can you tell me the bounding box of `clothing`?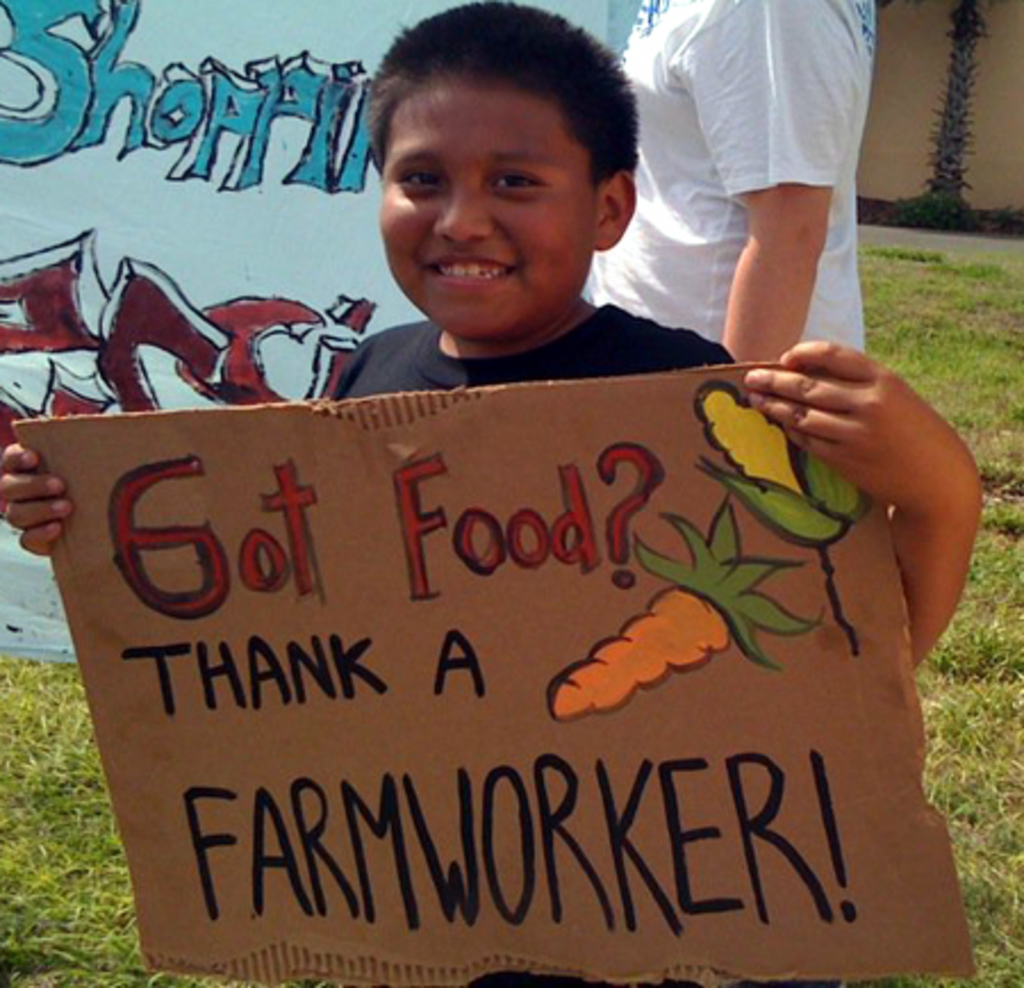
pyautogui.locateOnScreen(589, 0, 862, 371).
